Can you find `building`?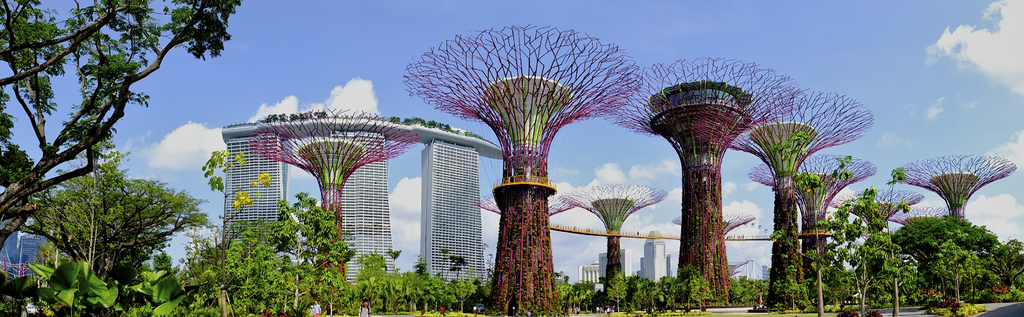
Yes, bounding box: (left=644, top=231, right=666, bottom=281).
